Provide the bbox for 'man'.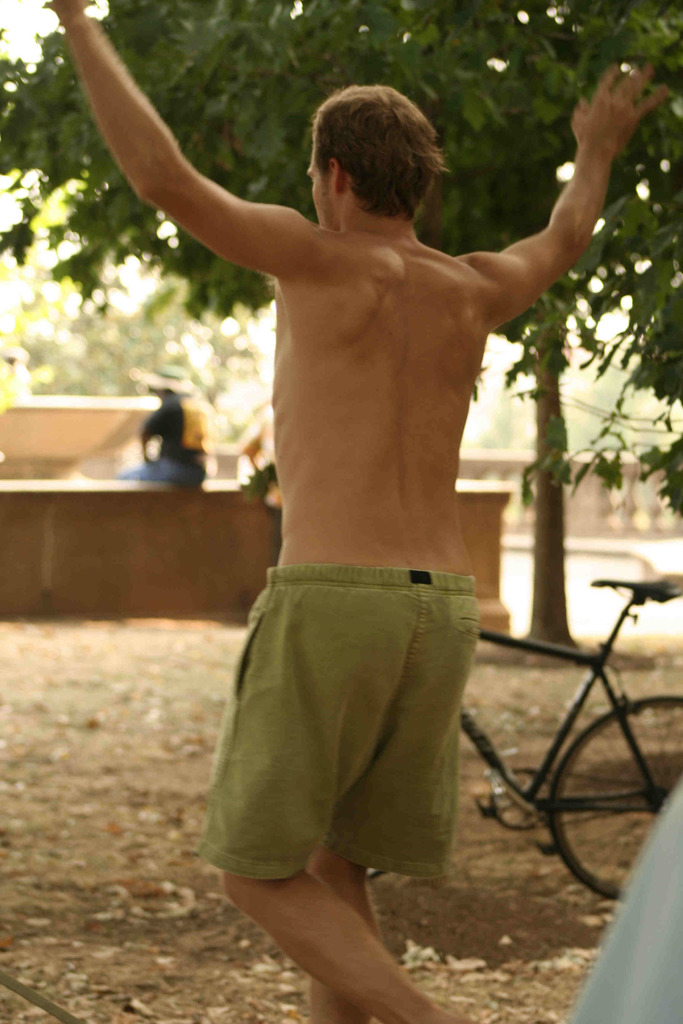
left=49, top=0, right=669, bottom=1023.
